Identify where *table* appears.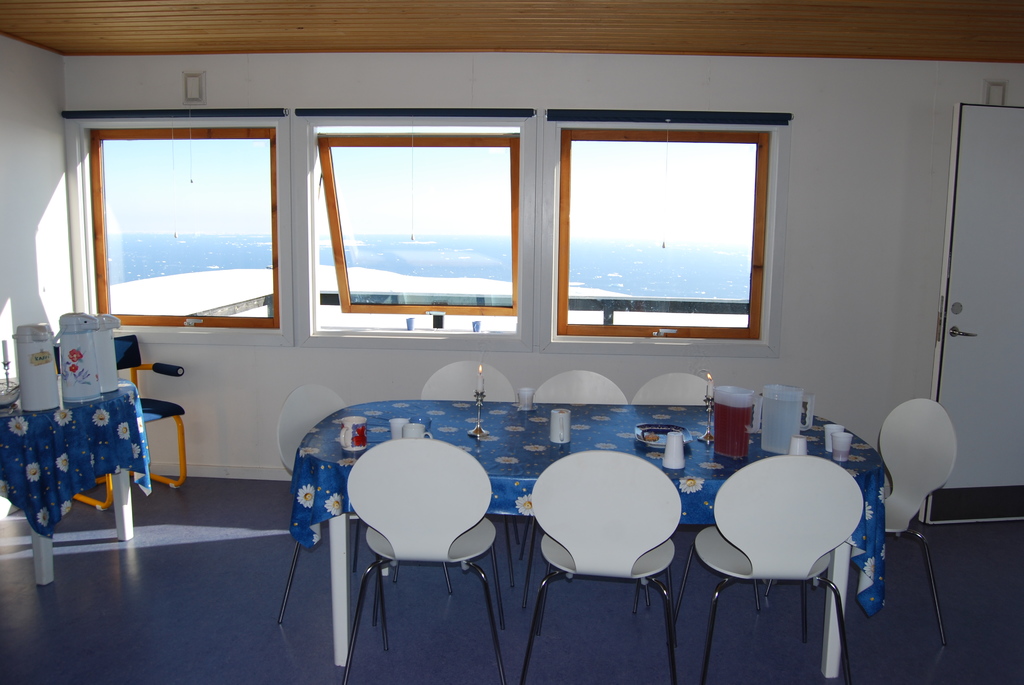
Appears at locate(0, 386, 155, 585).
